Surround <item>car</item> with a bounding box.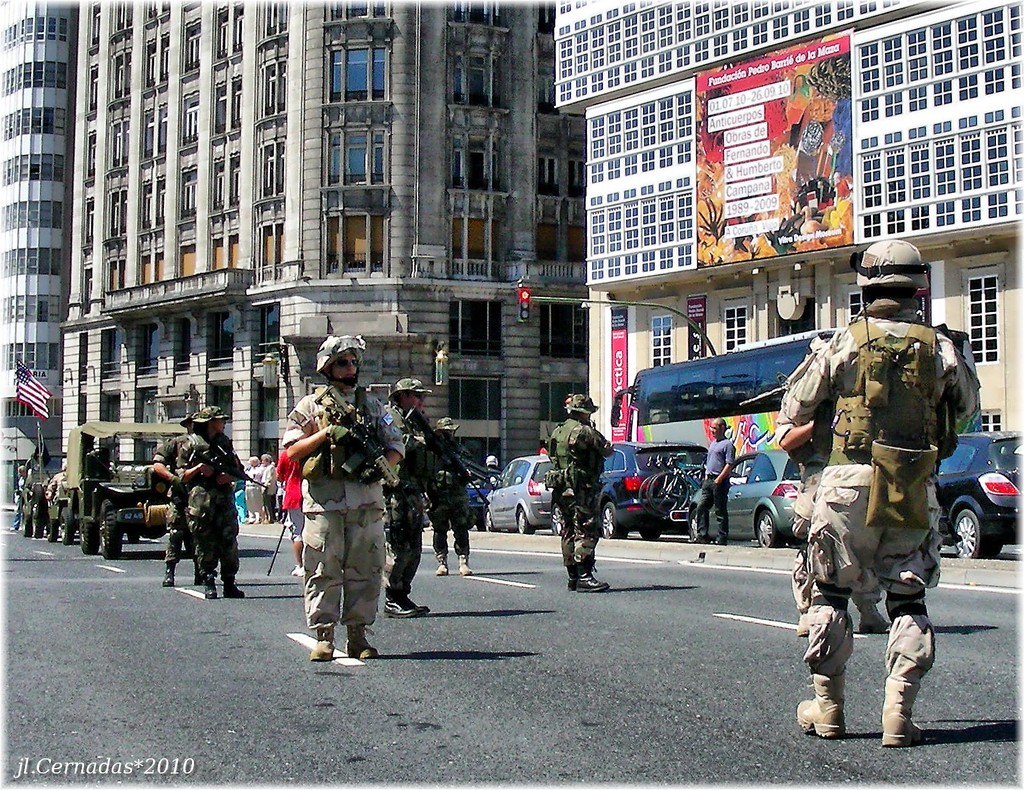
box(685, 447, 822, 552).
